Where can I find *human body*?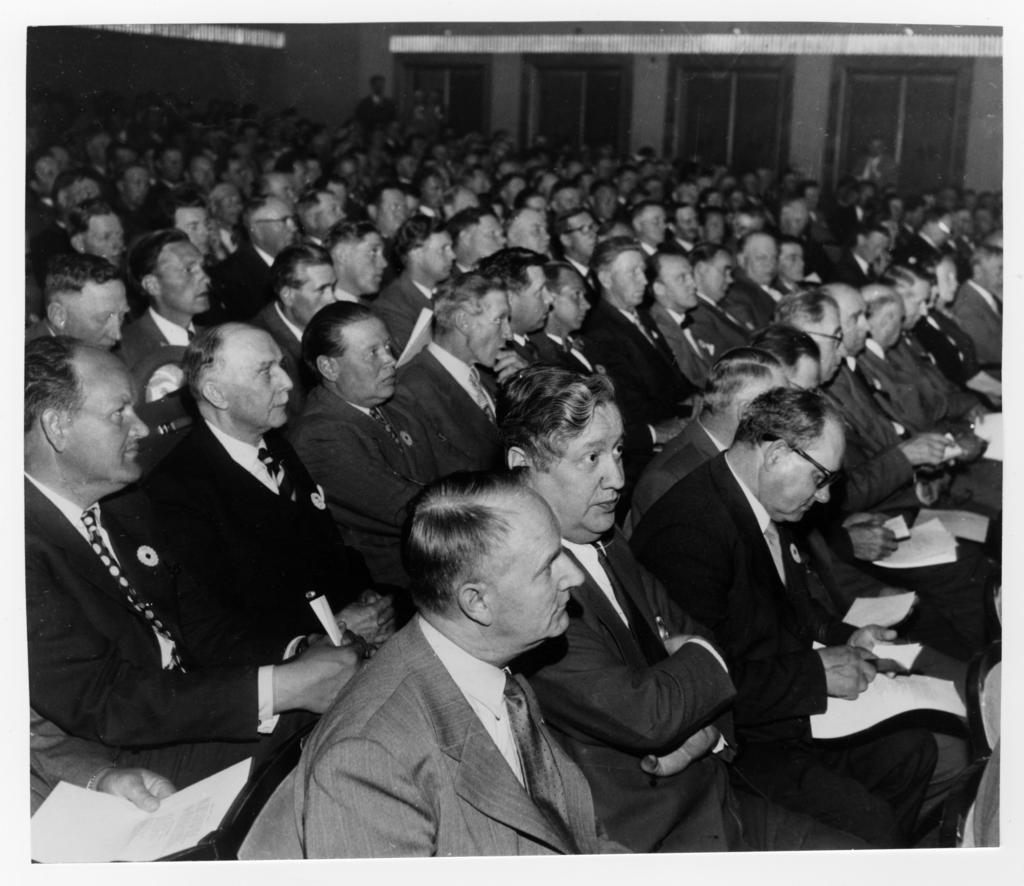
You can find it at {"left": 293, "top": 474, "right": 589, "bottom": 871}.
